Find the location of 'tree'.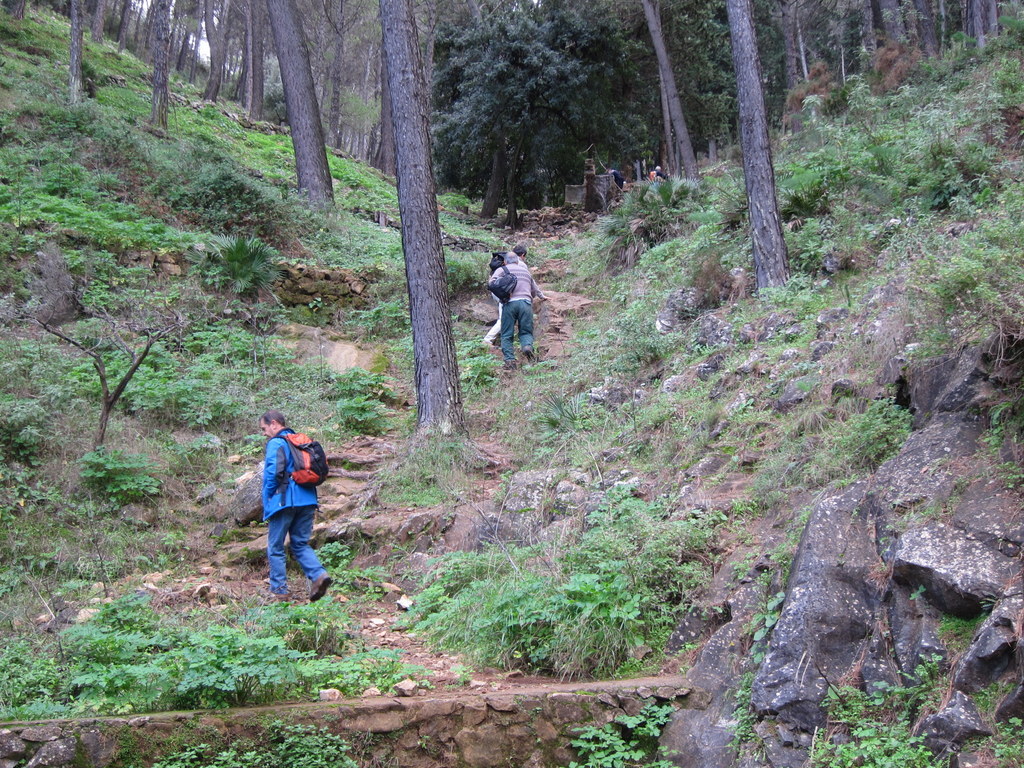
Location: (144,0,173,135).
